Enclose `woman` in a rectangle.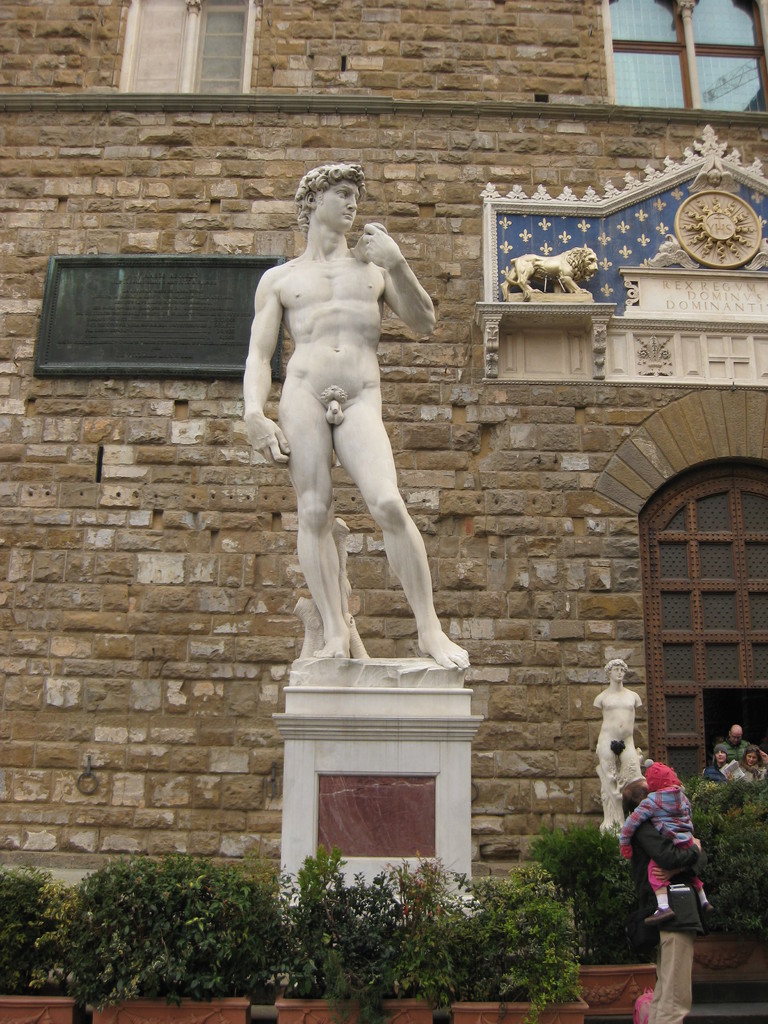
[x1=701, y1=737, x2=737, y2=783].
